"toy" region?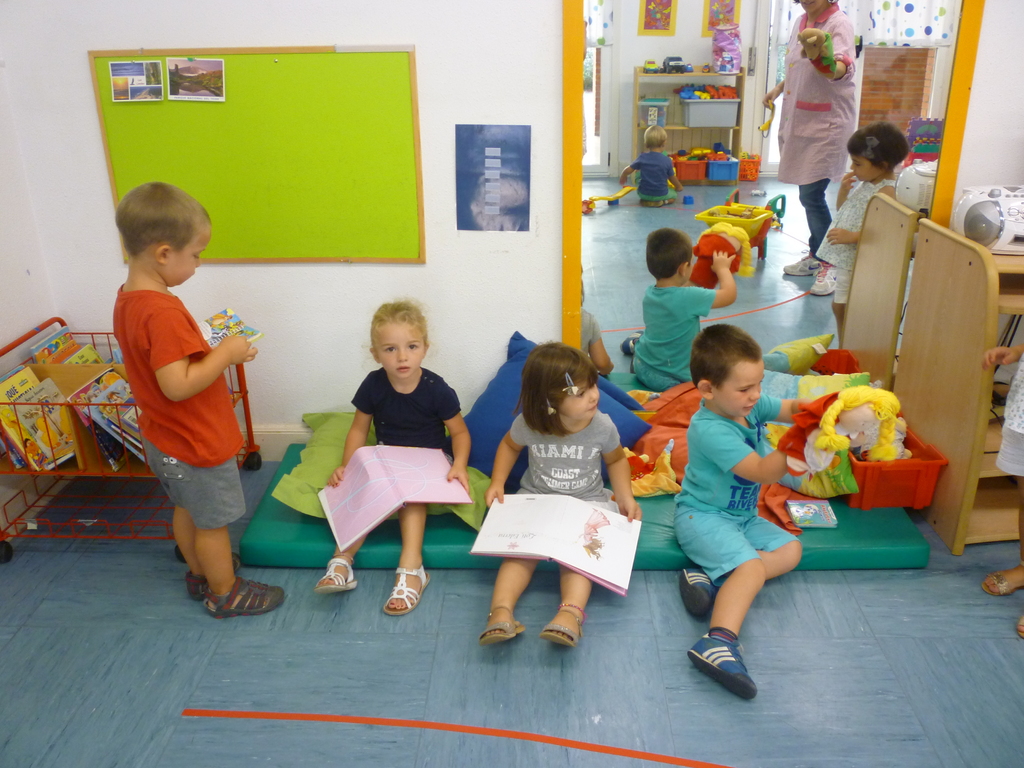
(584,175,640,221)
